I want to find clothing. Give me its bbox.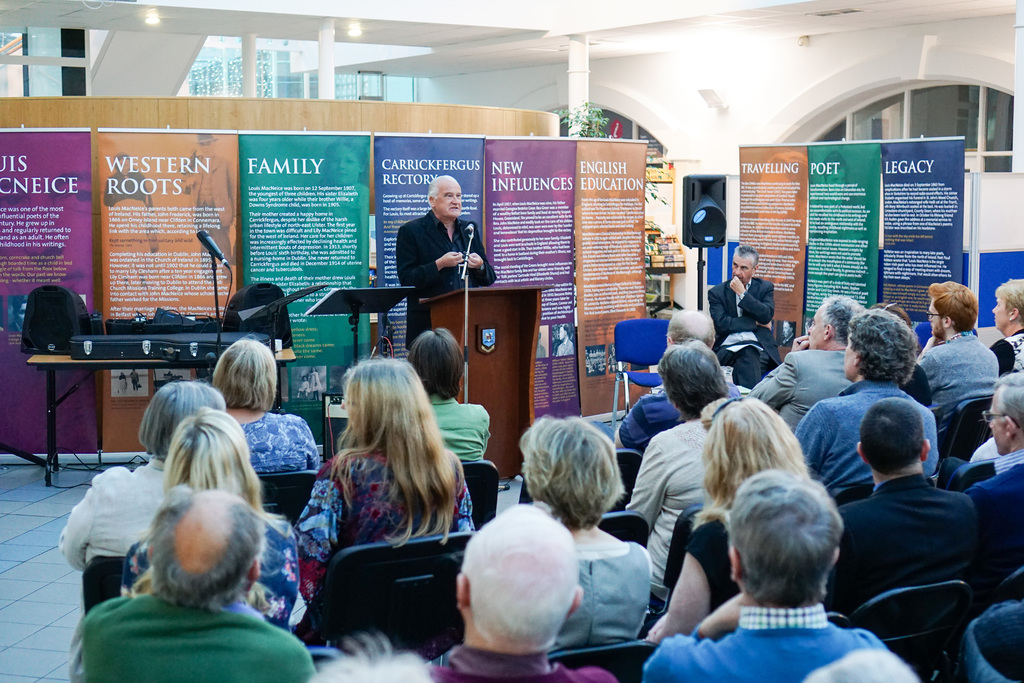
{"left": 796, "top": 378, "right": 940, "bottom": 494}.
